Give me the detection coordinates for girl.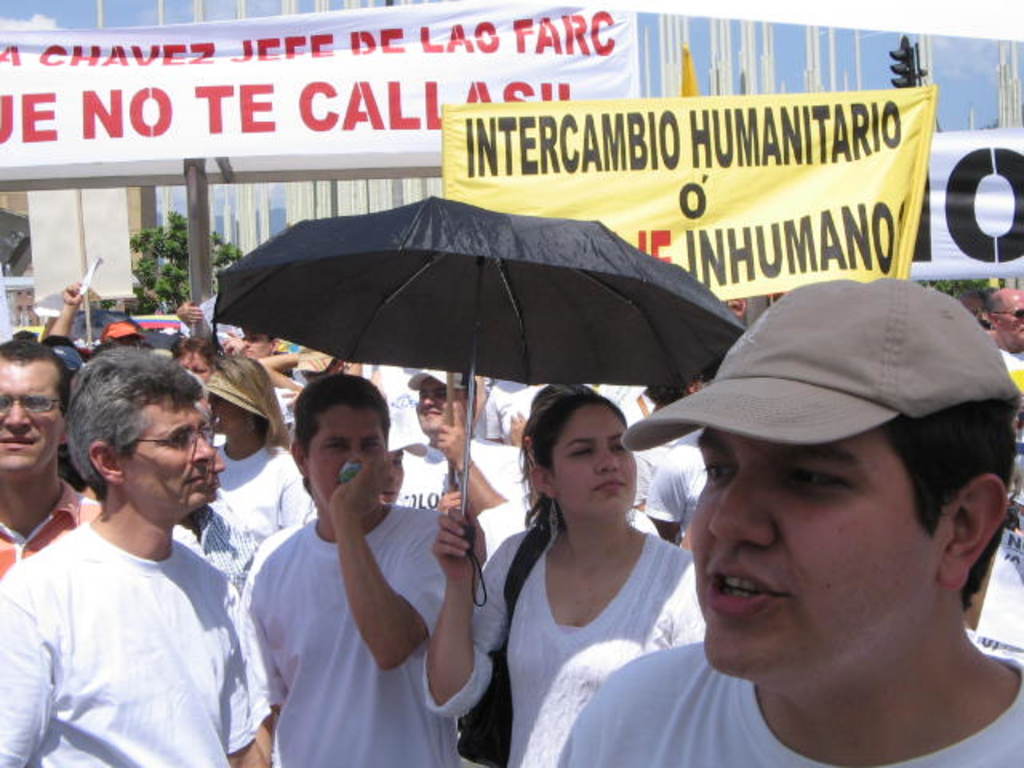
456:379:747:742.
